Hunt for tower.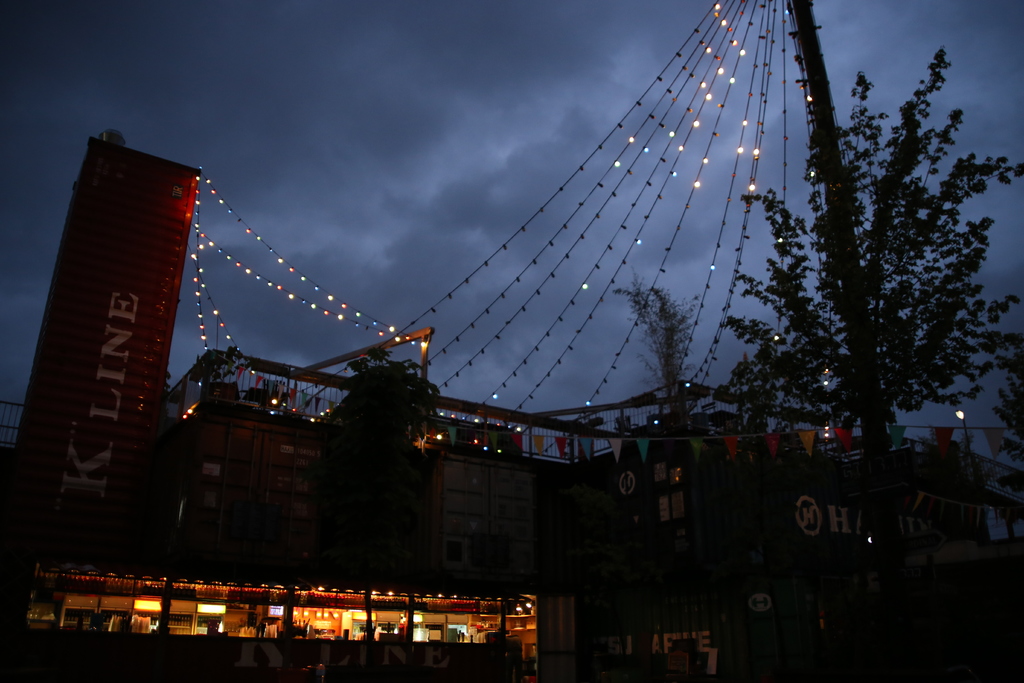
Hunted down at pyautogui.locateOnScreen(9, 130, 195, 621).
